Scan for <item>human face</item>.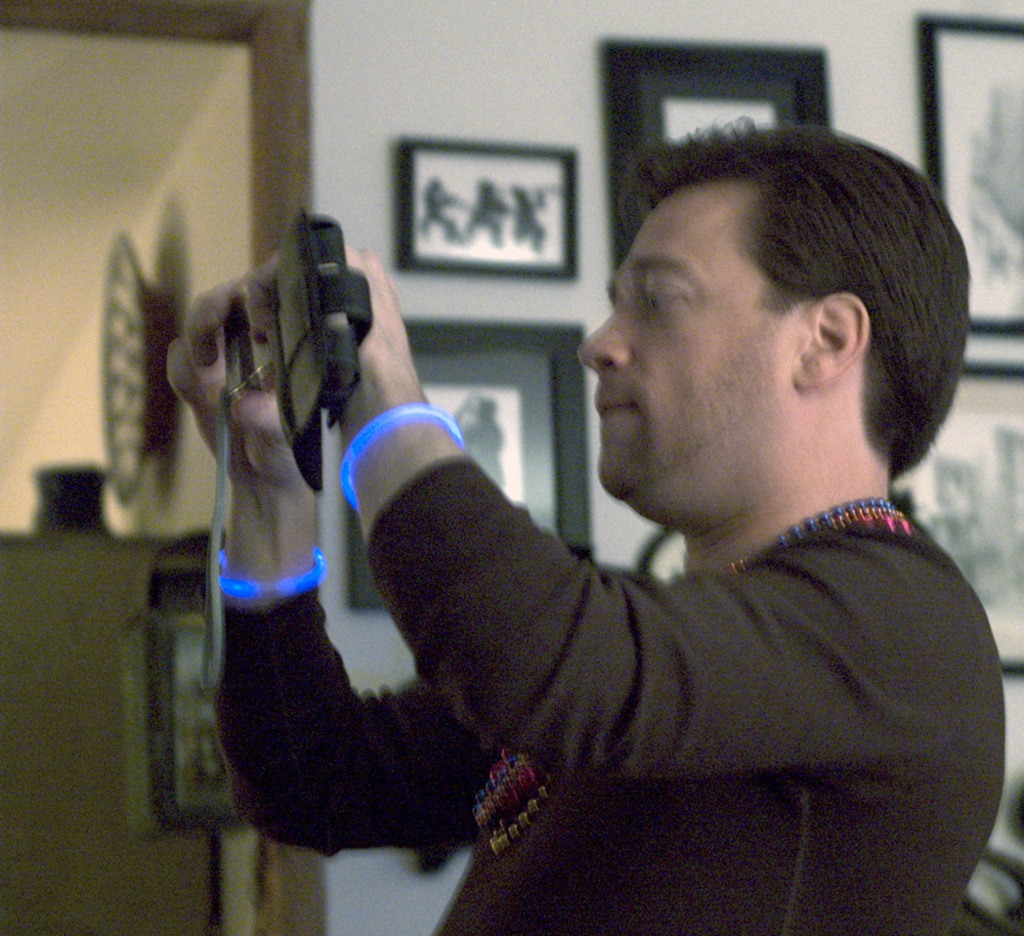
Scan result: bbox(579, 189, 801, 498).
